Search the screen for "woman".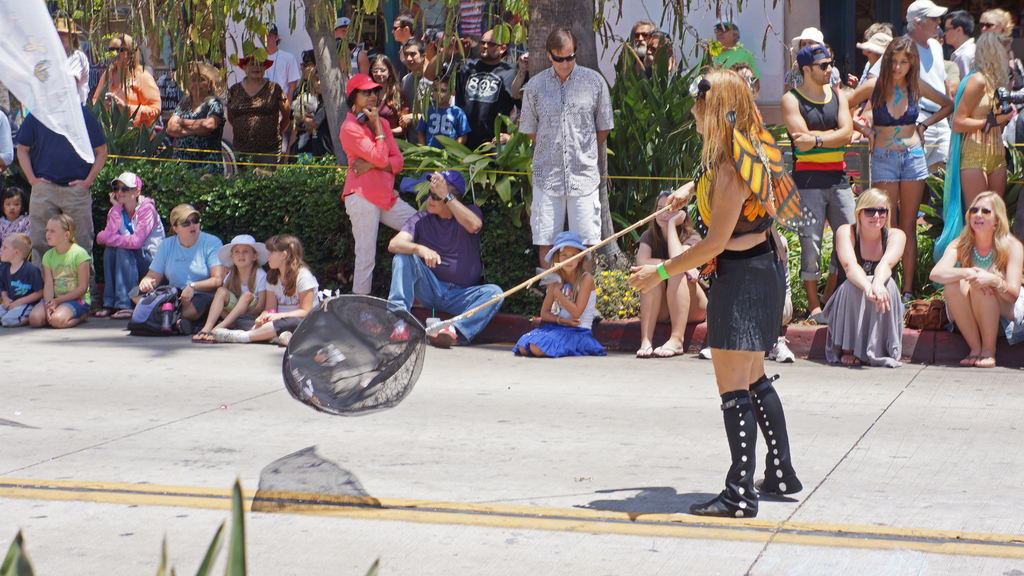
Found at locate(0, 108, 15, 172).
